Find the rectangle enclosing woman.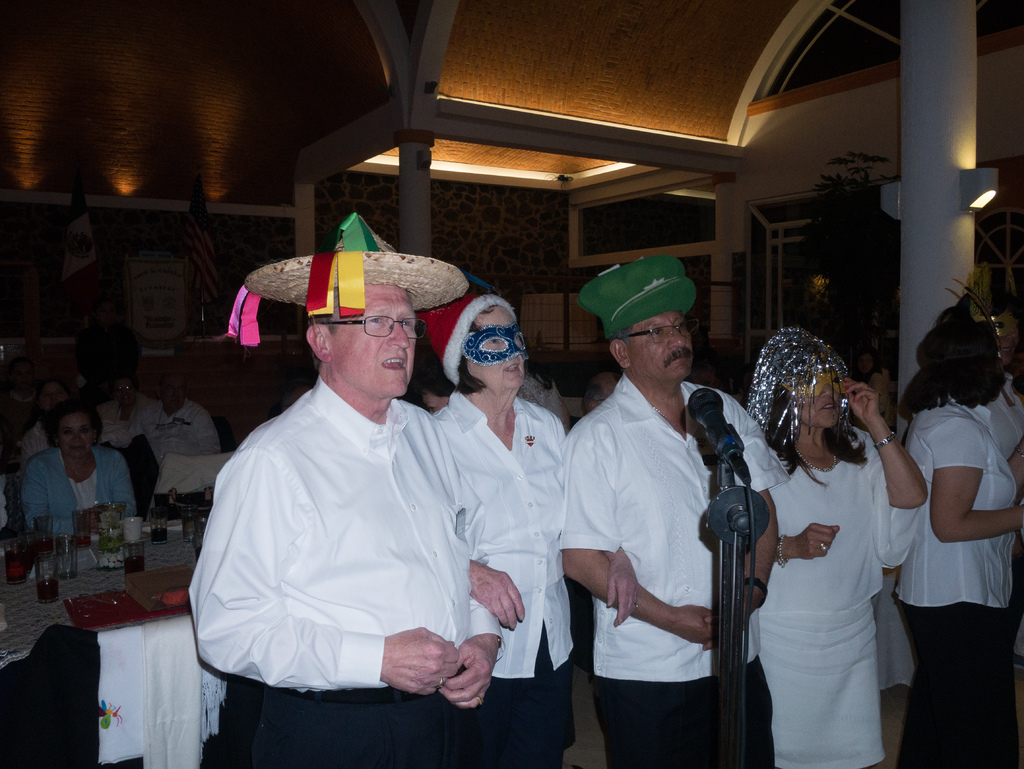
[416, 279, 642, 768].
